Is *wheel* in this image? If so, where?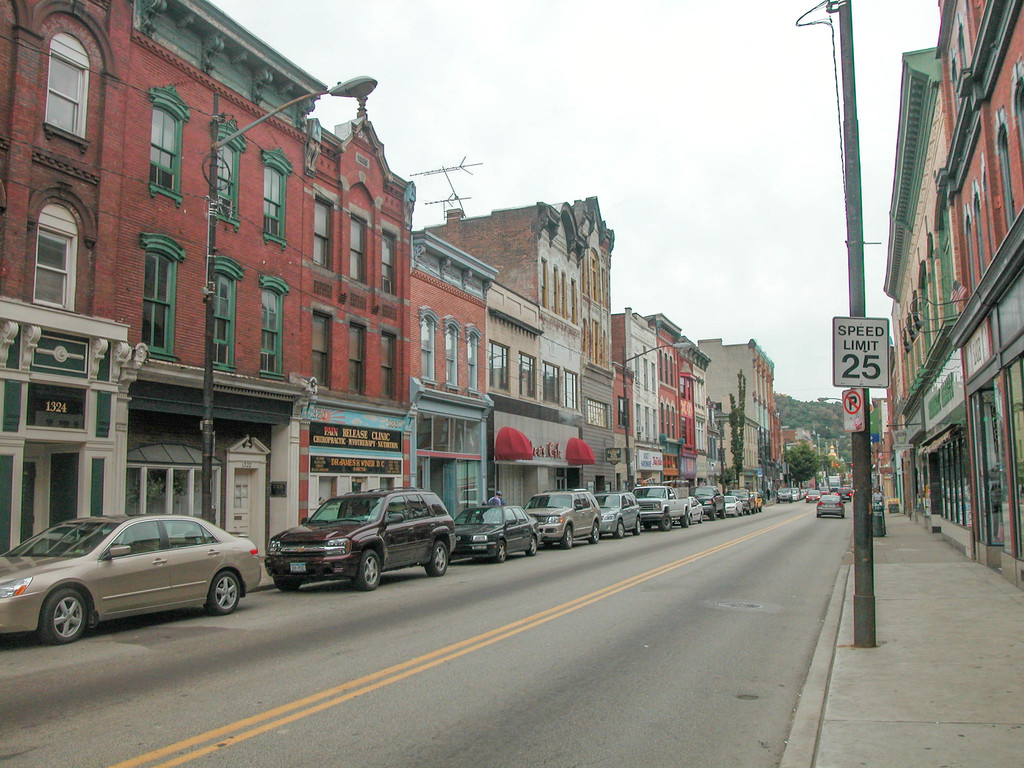
Yes, at (x1=525, y1=536, x2=538, y2=554).
